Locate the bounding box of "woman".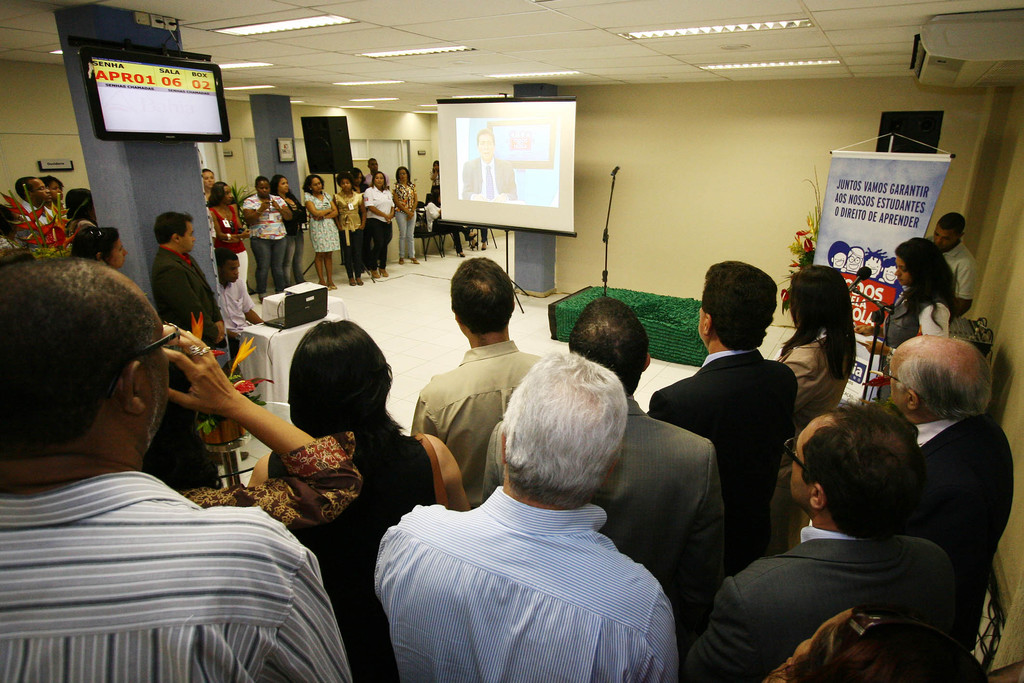
Bounding box: {"left": 204, "top": 181, "right": 261, "bottom": 324}.
